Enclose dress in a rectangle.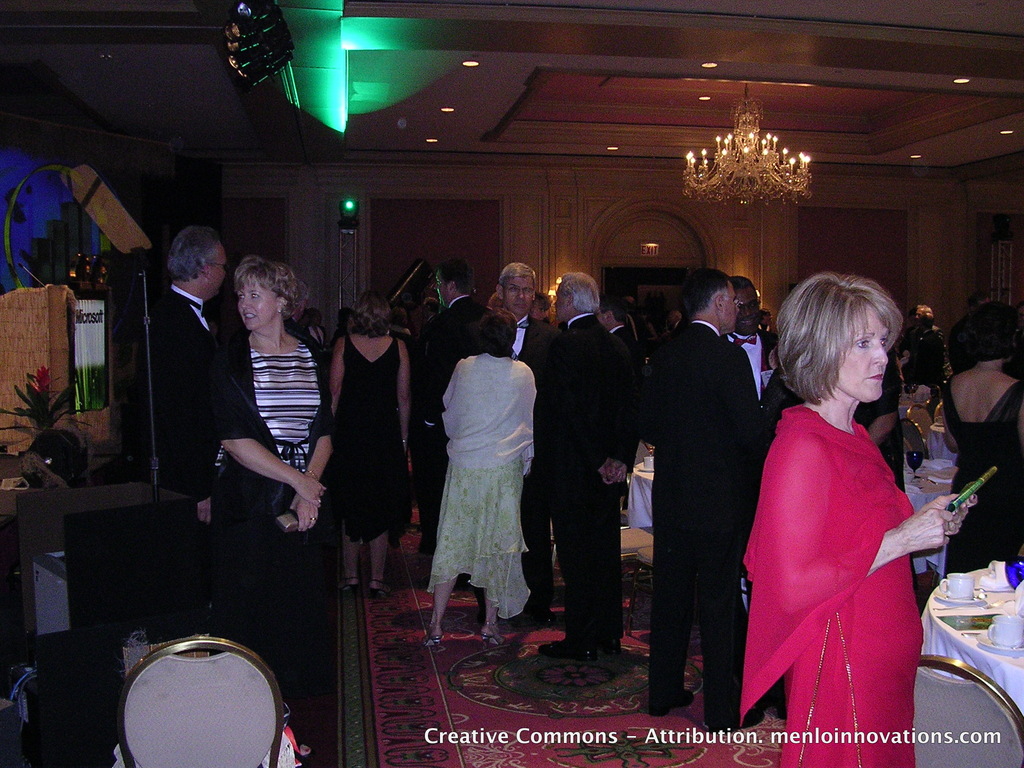
box(426, 355, 531, 617).
